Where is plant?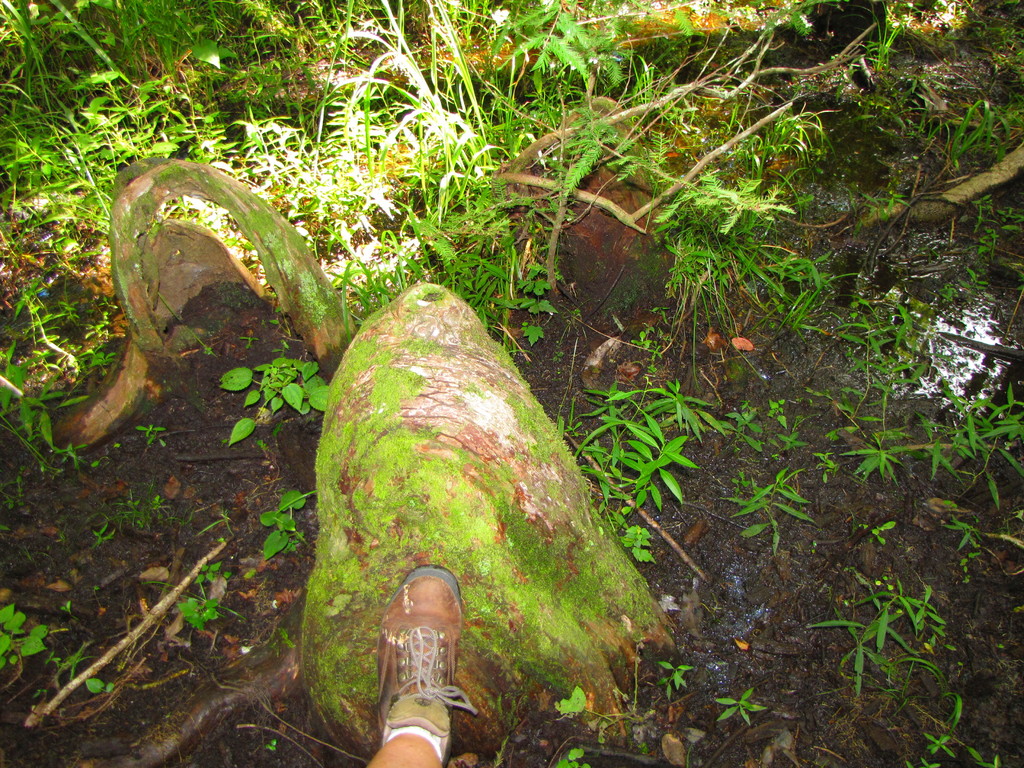
rect(152, 556, 247, 637).
